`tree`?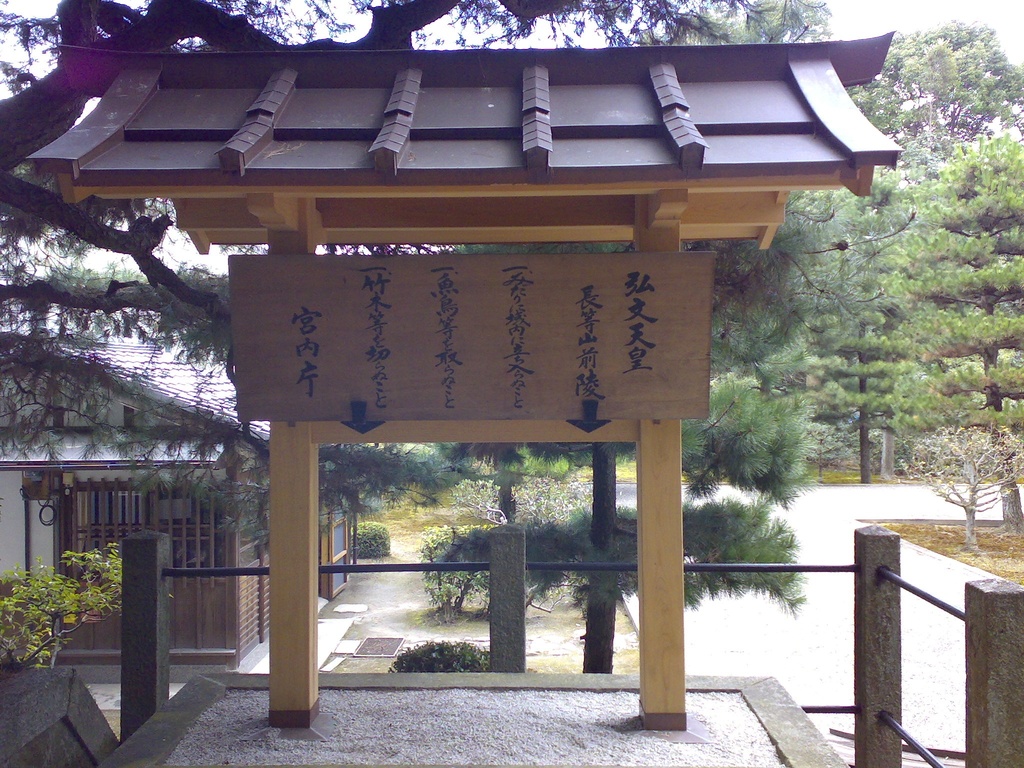
x1=883, y1=135, x2=1023, y2=527
